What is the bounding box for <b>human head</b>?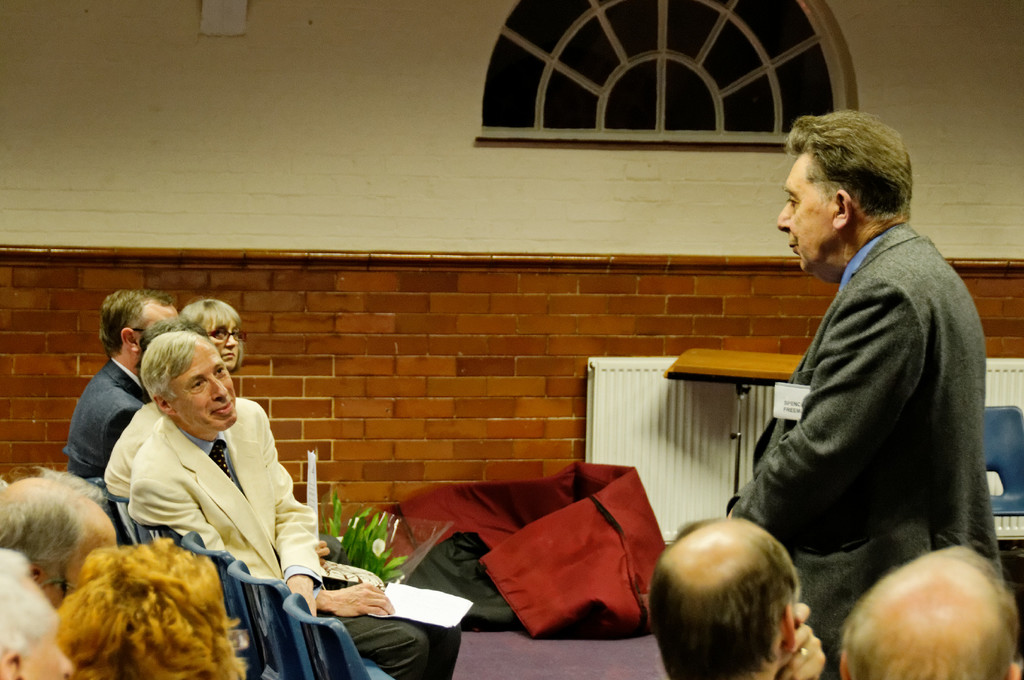
l=648, t=511, r=798, b=677.
